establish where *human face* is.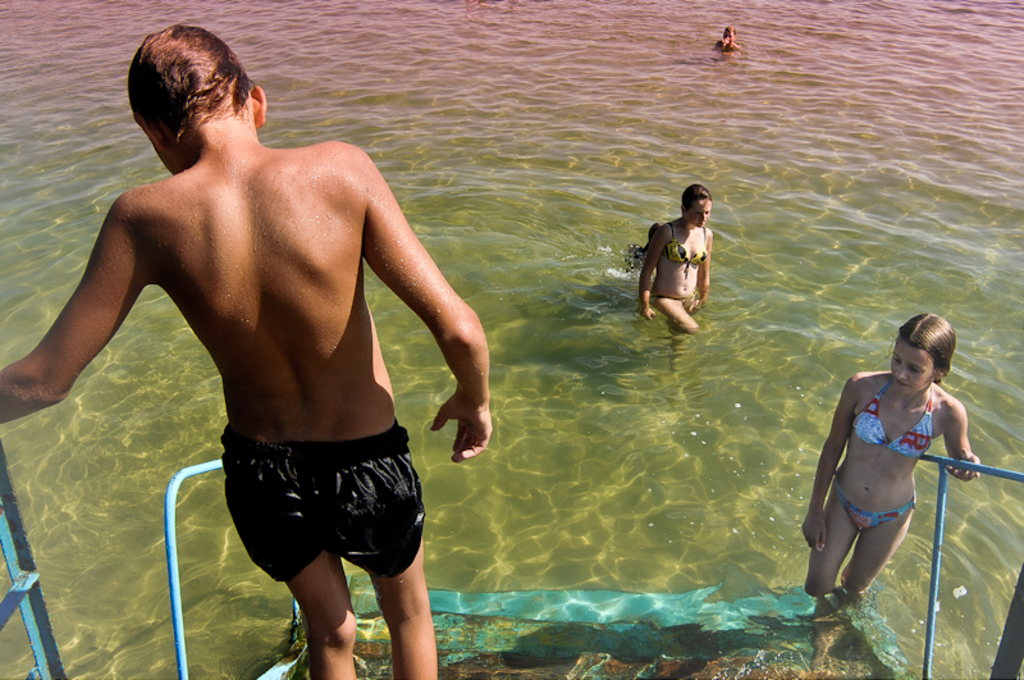
Established at {"x1": 890, "y1": 342, "x2": 932, "y2": 391}.
